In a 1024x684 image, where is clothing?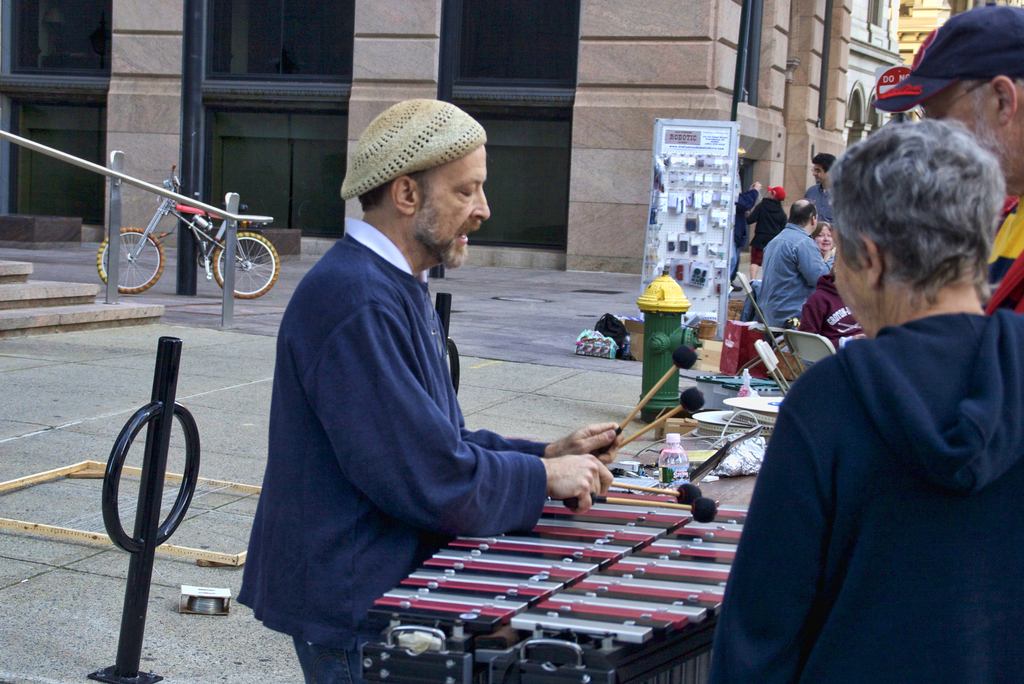
(left=737, top=194, right=861, bottom=344).
